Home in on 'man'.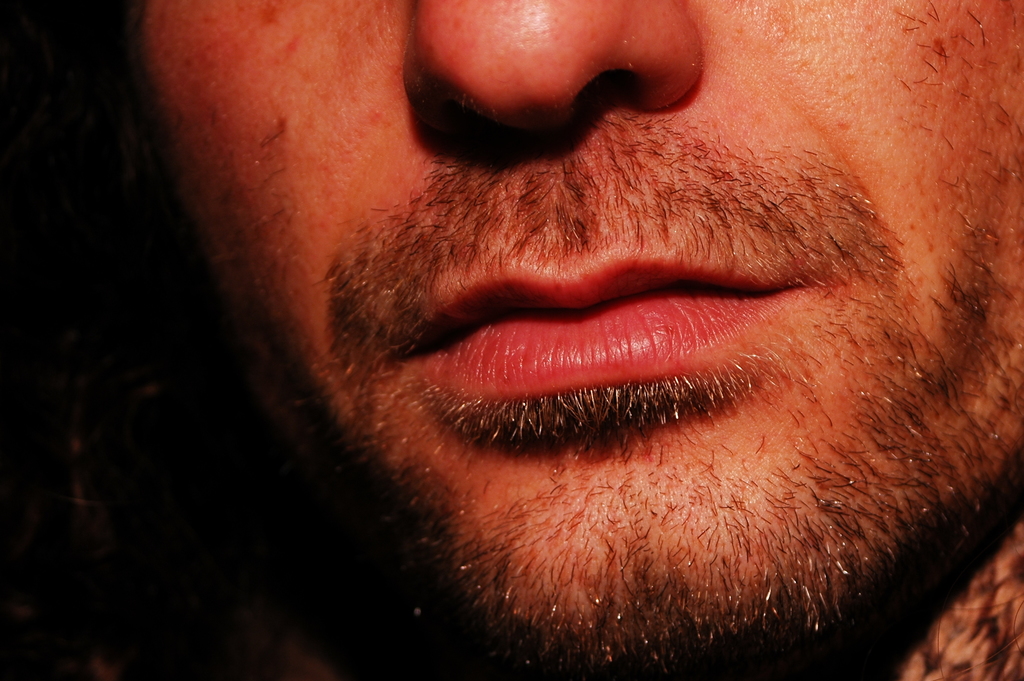
Homed in at [left=36, top=10, right=1023, bottom=641].
